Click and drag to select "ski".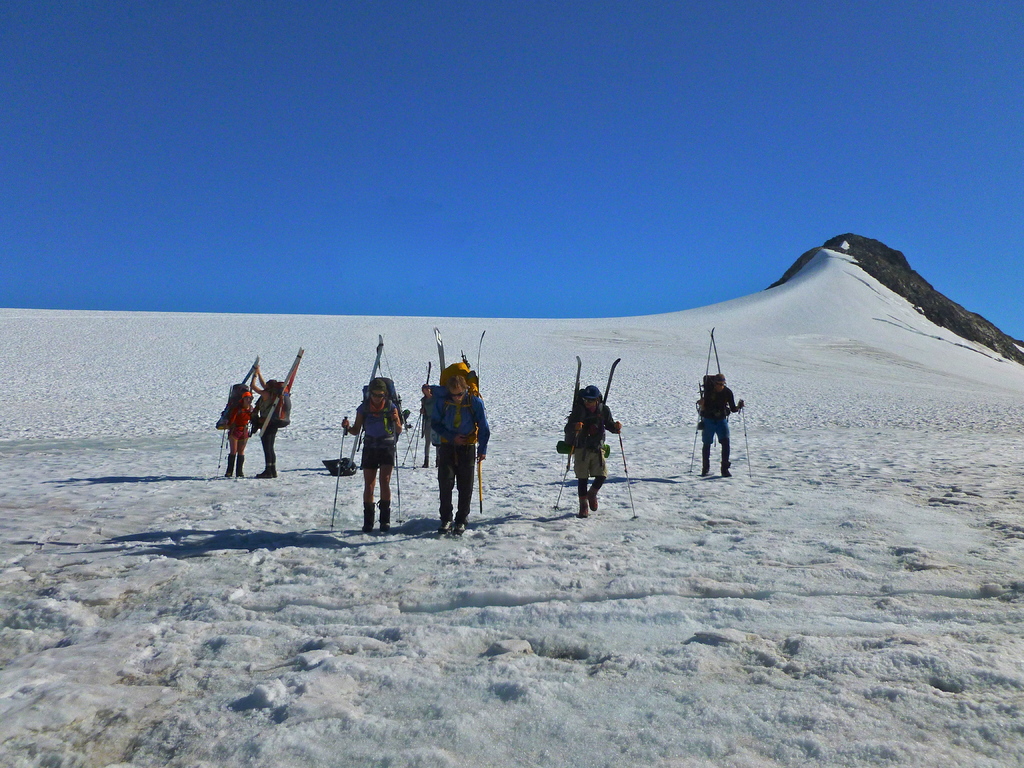
Selection: bbox=[237, 352, 260, 387].
